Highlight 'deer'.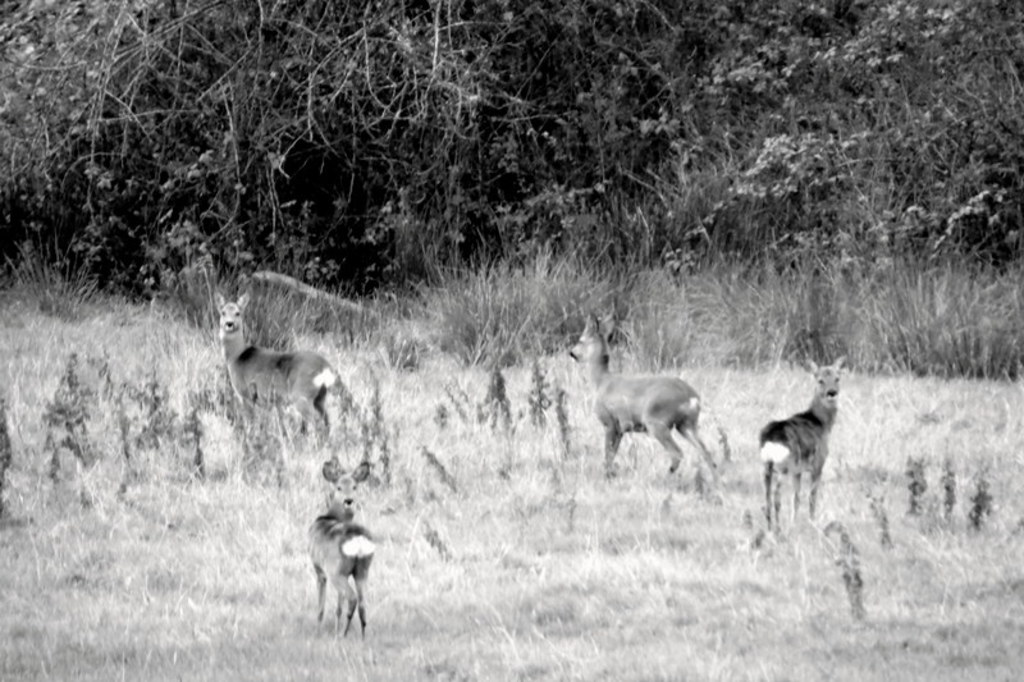
Highlighted region: box(762, 360, 842, 534).
